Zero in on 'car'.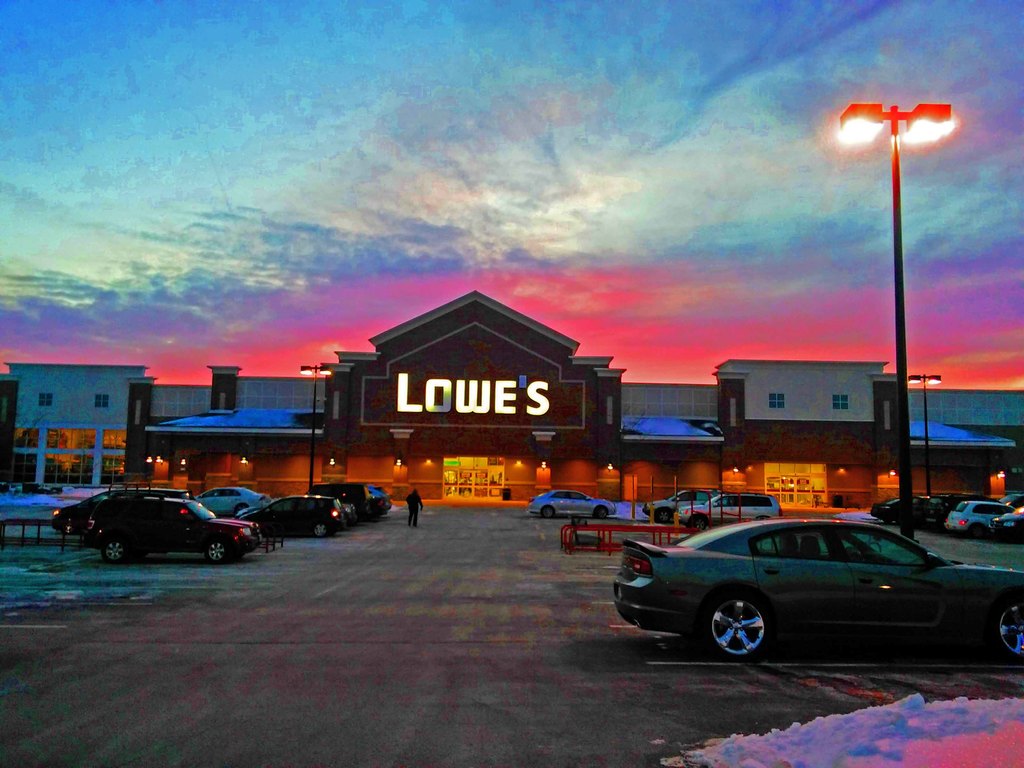
Zeroed in: region(238, 487, 346, 540).
